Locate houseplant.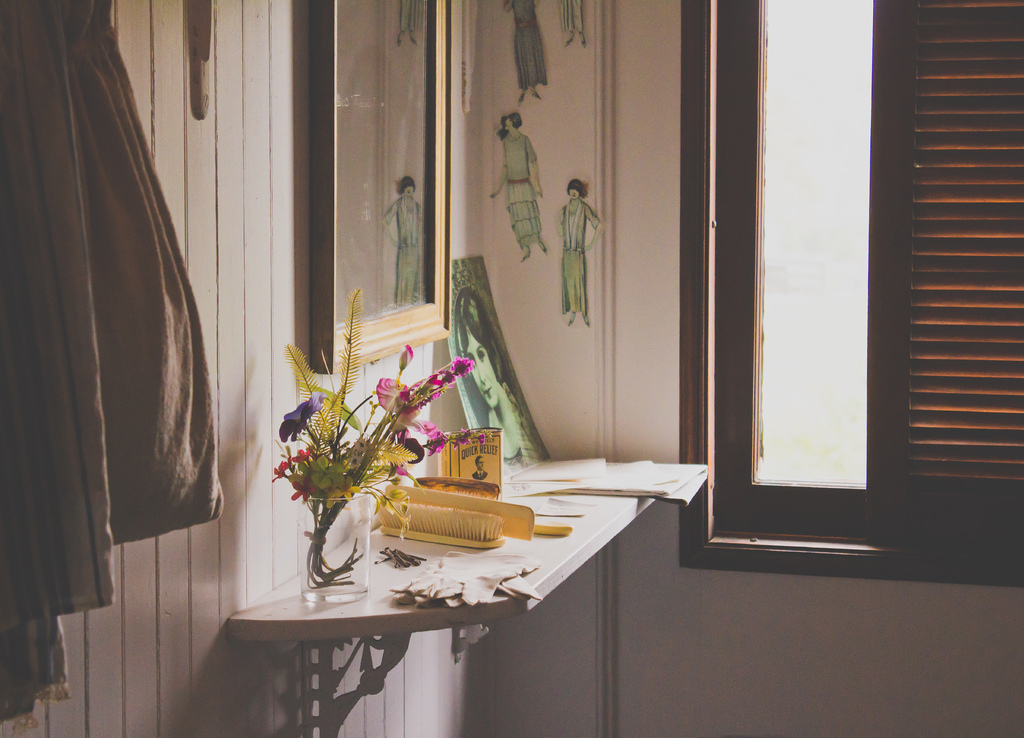
Bounding box: 272,353,489,577.
